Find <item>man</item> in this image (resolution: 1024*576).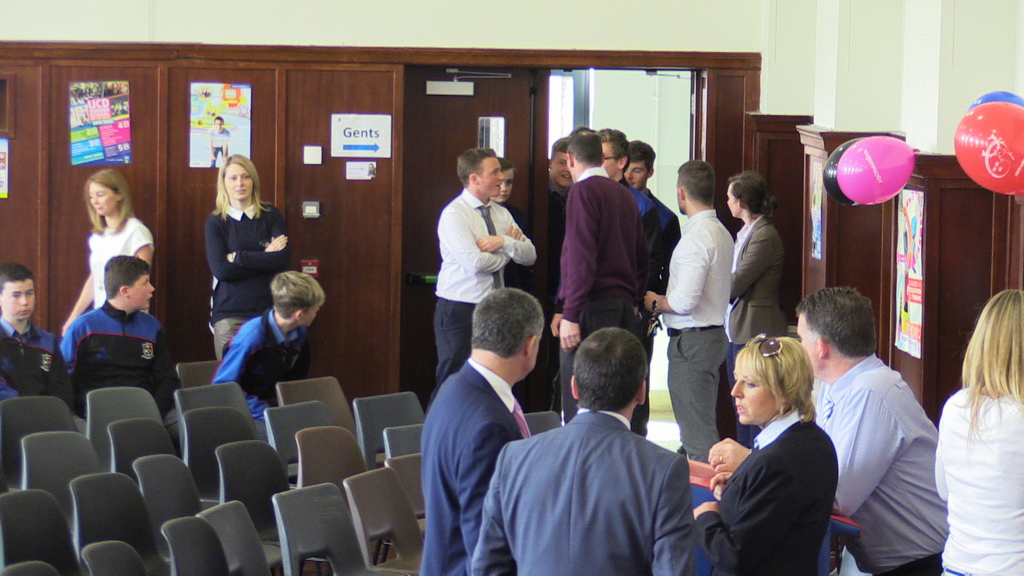
x1=637, y1=159, x2=727, y2=465.
